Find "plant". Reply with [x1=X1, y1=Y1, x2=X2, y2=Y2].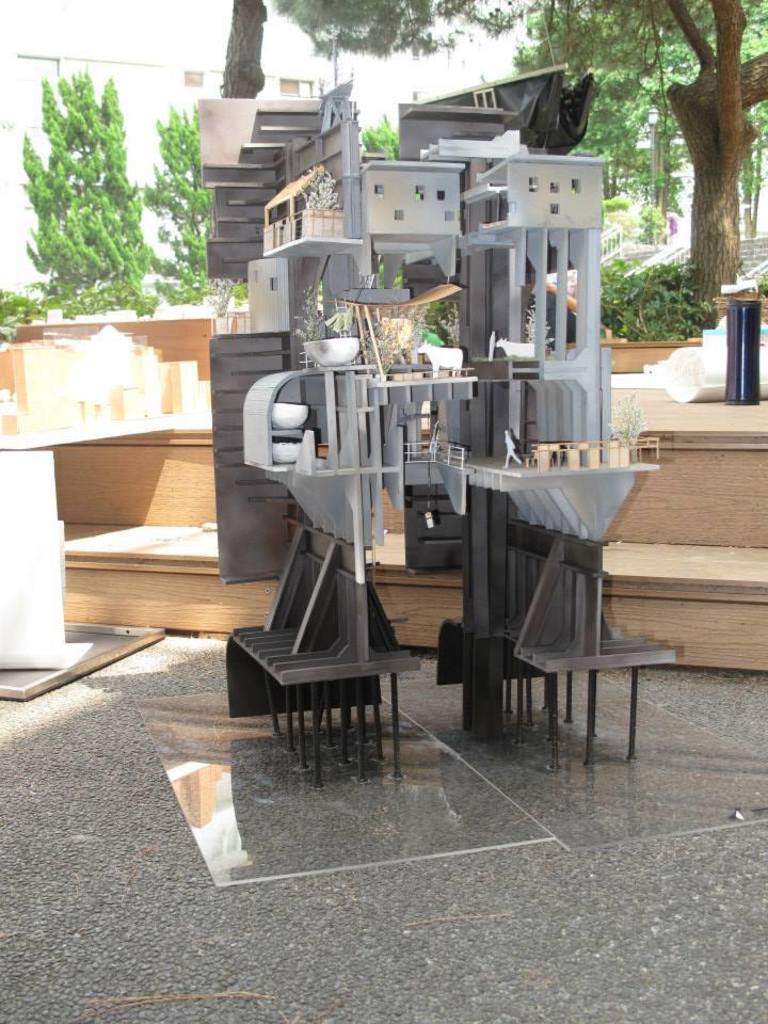
[x1=21, y1=57, x2=191, y2=304].
